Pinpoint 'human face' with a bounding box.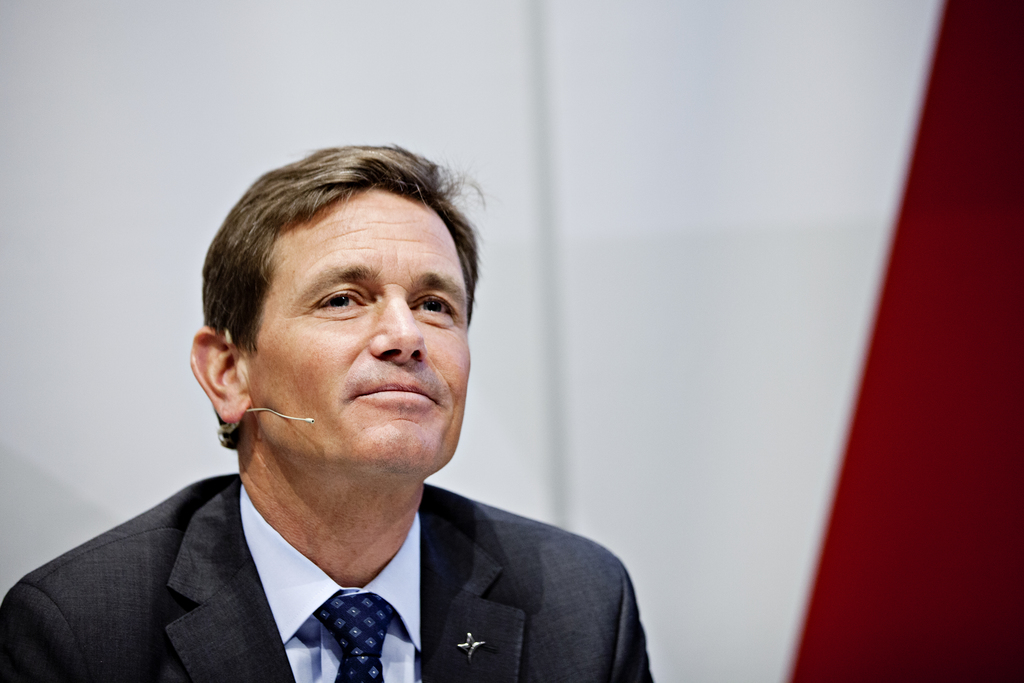
detection(244, 197, 471, 478).
